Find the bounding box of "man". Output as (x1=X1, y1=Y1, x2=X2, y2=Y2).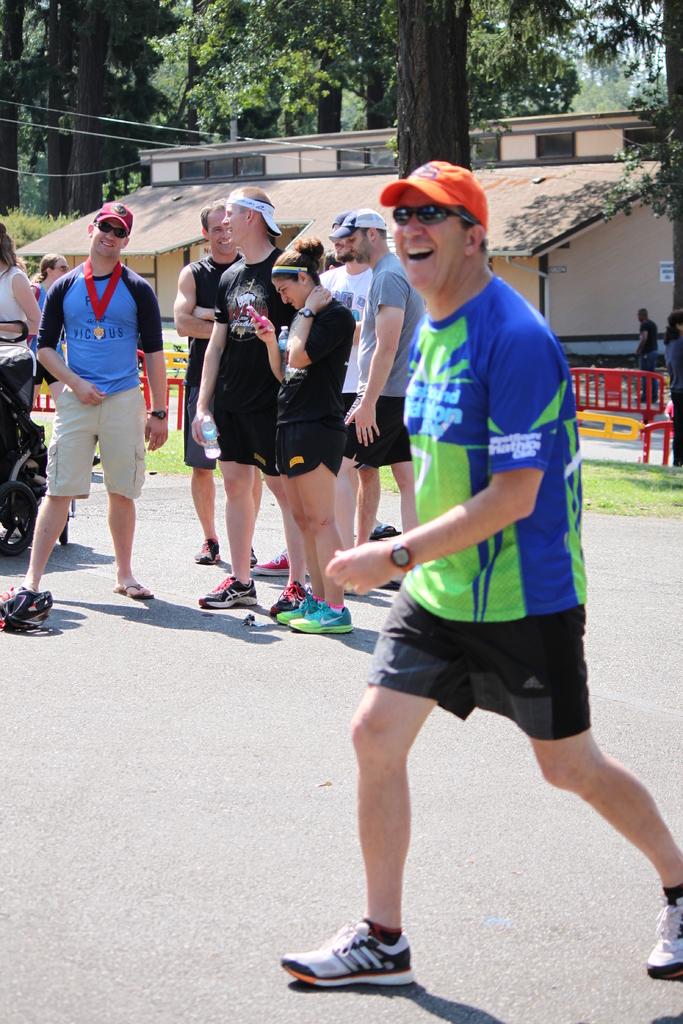
(x1=174, y1=207, x2=255, y2=566).
